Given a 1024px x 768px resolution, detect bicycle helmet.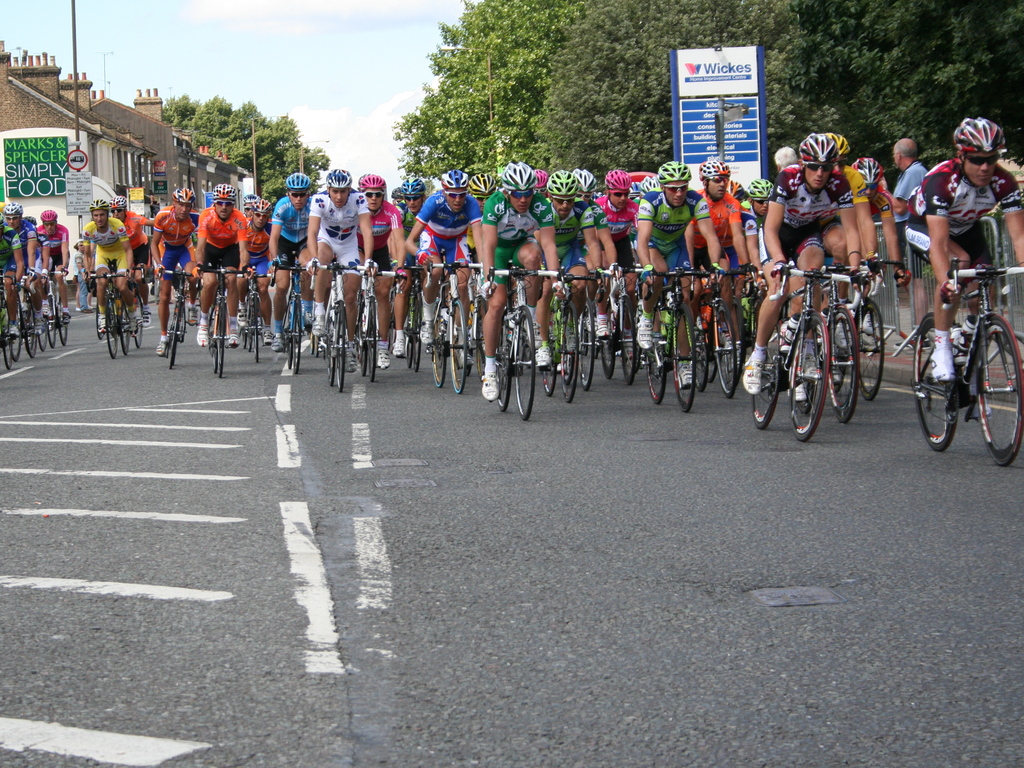
[531,170,545,196].
